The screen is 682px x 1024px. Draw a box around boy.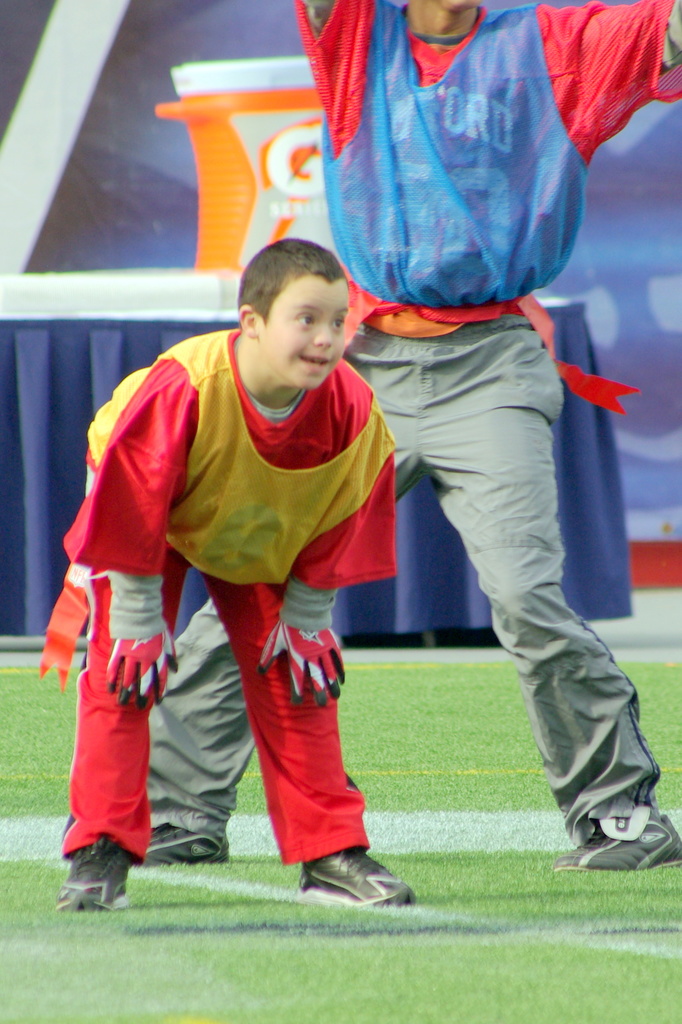
bbox=(40, 240, 424, 911).
